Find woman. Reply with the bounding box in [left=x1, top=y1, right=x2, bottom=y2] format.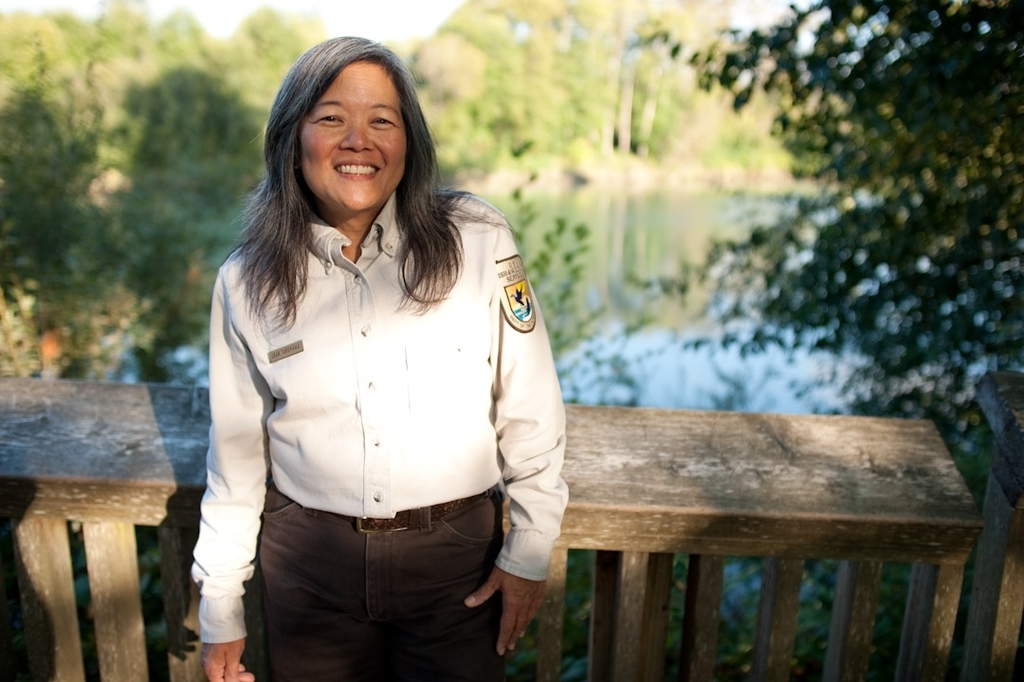
[left=169, top=39, right=547, bottom=681].
